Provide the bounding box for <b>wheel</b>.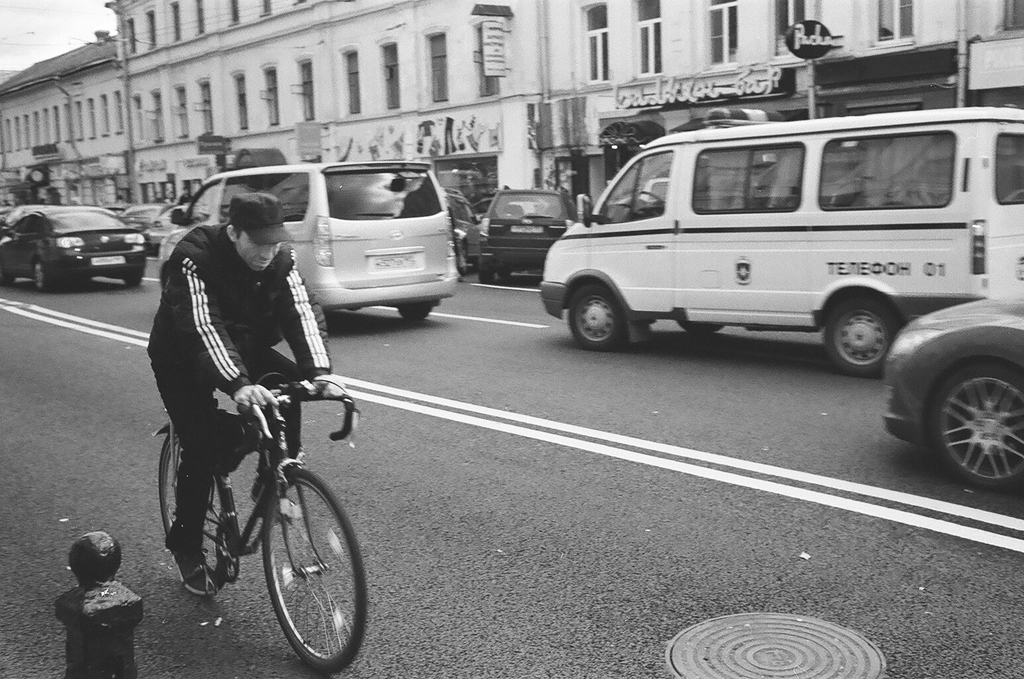
crop(122, 273, 140, 286).
